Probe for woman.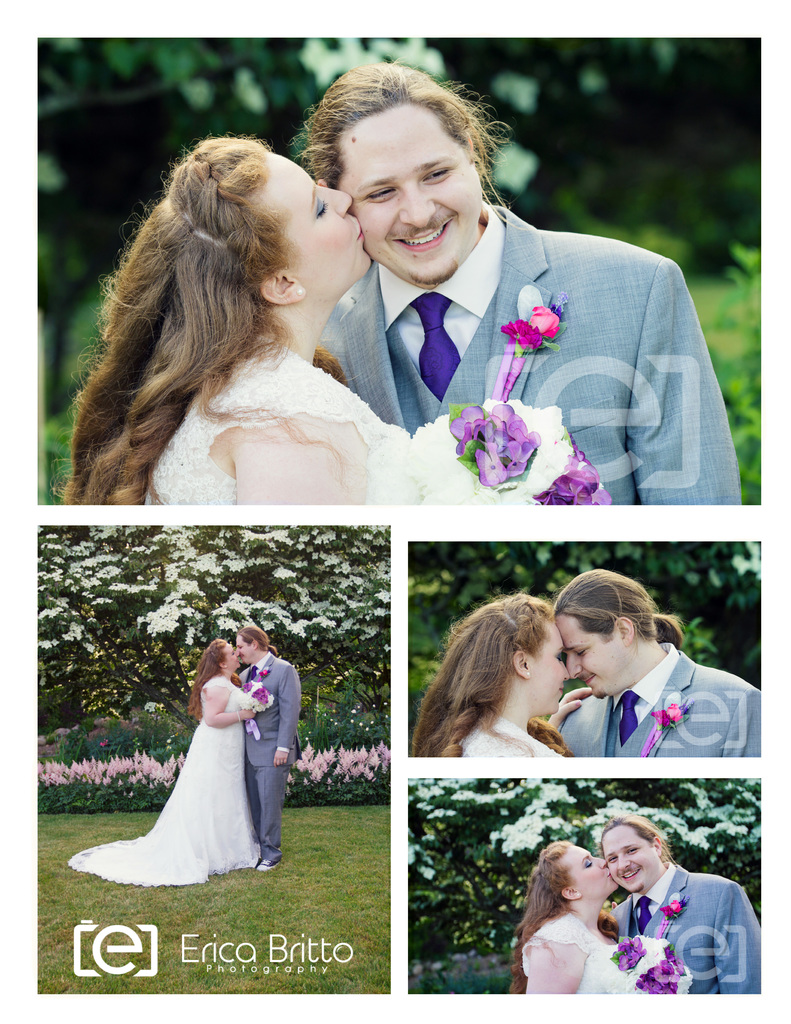
Probe result: [507, 839, 650, 1002].
